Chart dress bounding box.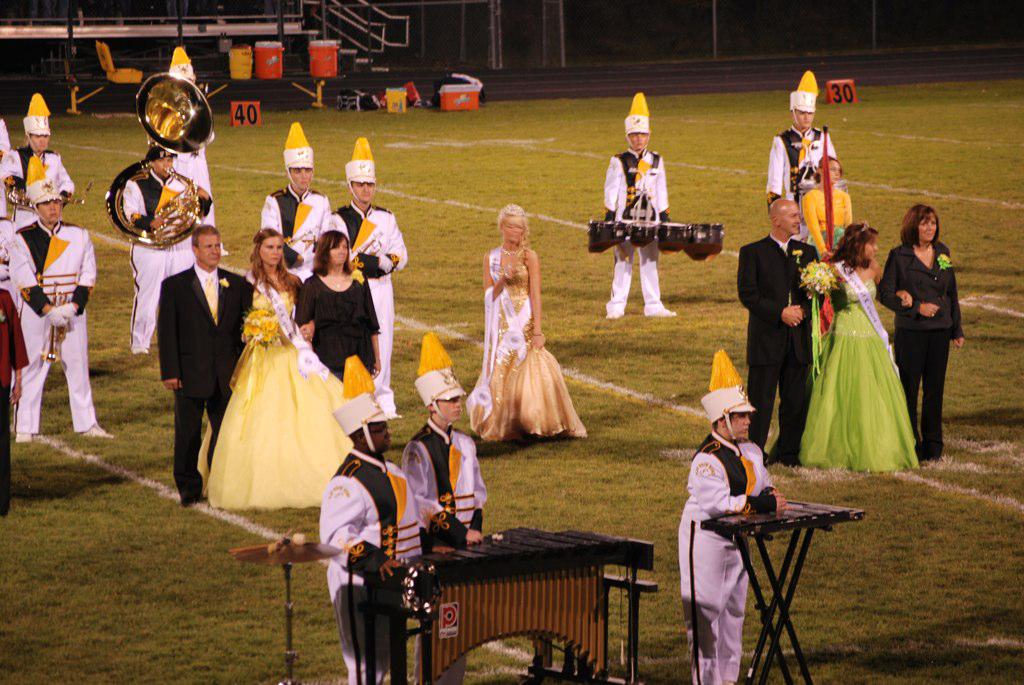
Charted: (198,287,344,508).
